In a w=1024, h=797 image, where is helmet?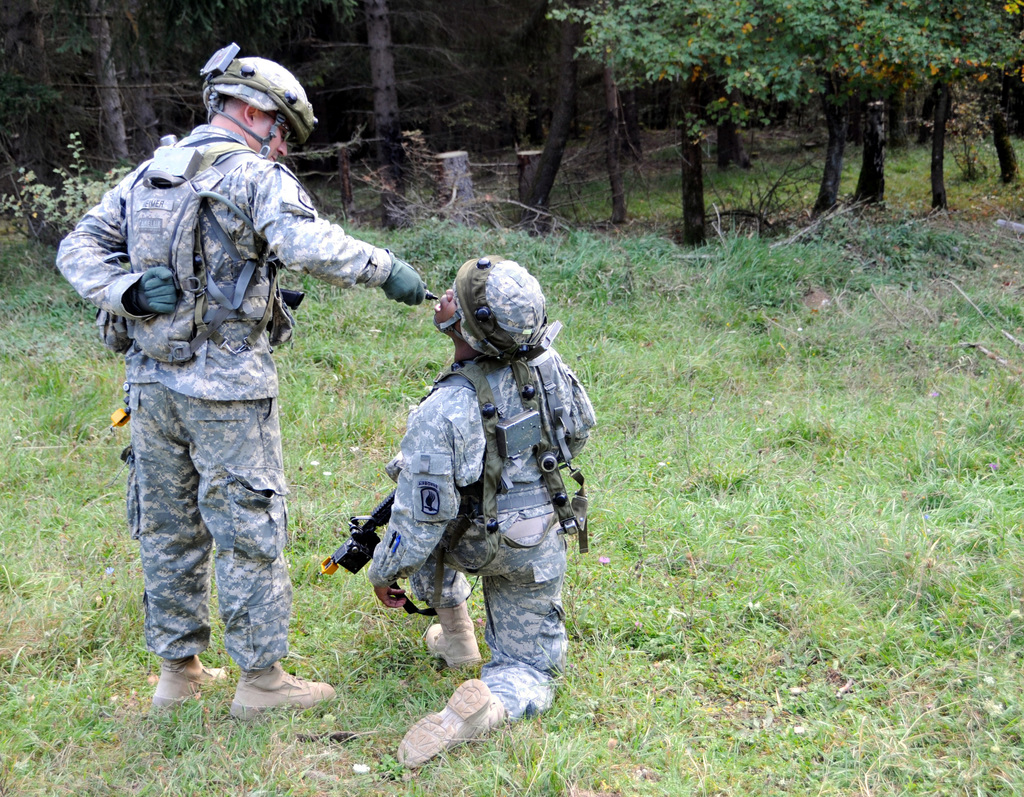
BBox(190, 56, 313, 140).
